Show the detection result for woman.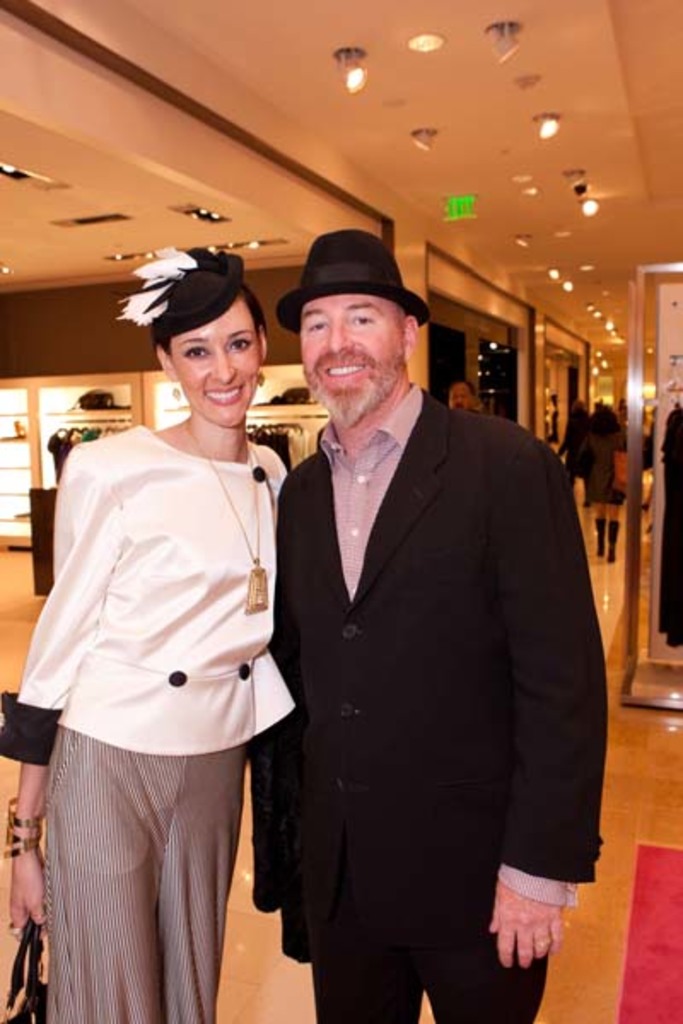
bbox(0, 242, 321, 1022).
